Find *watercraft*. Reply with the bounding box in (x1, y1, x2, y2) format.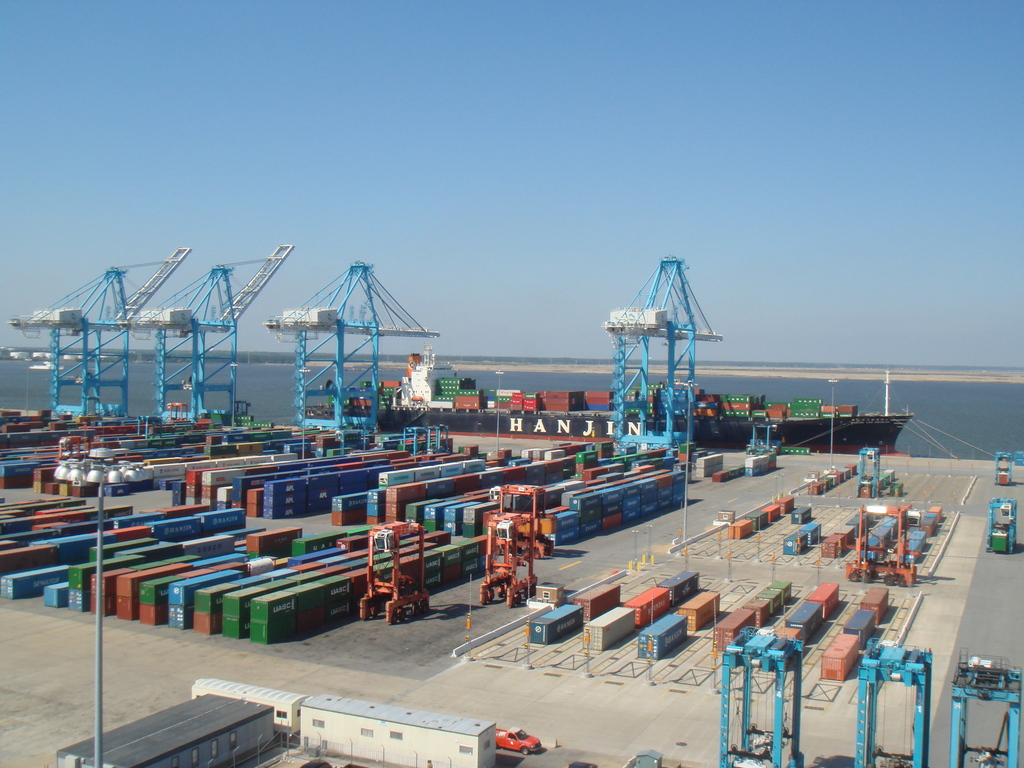
(305, 397, 911, 450).
